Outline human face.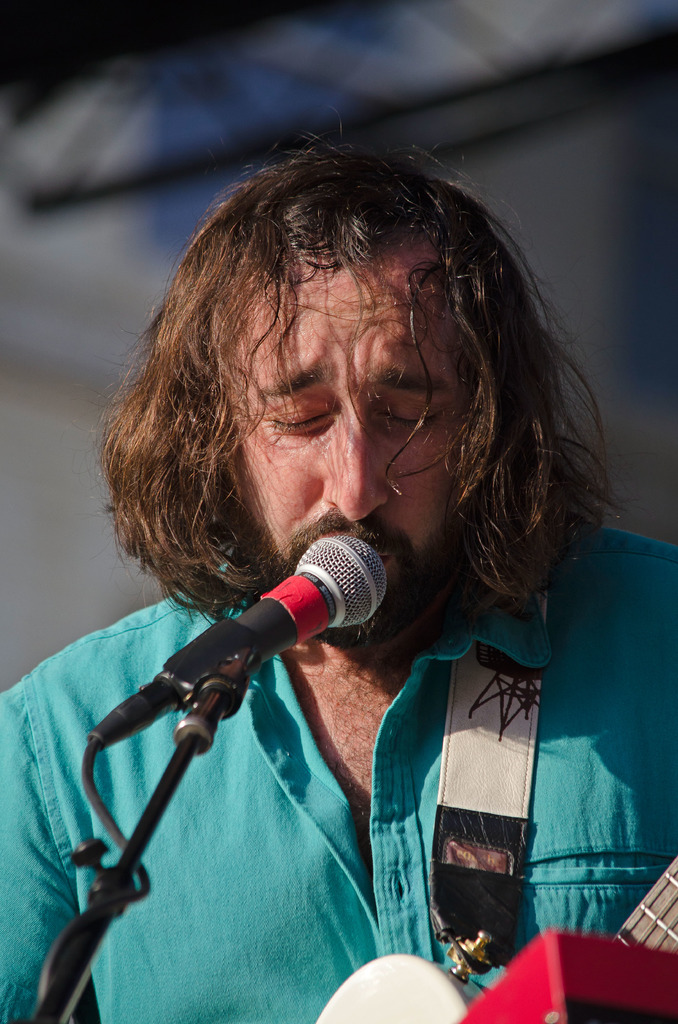
Outline: 230, 244, 471, 641.
